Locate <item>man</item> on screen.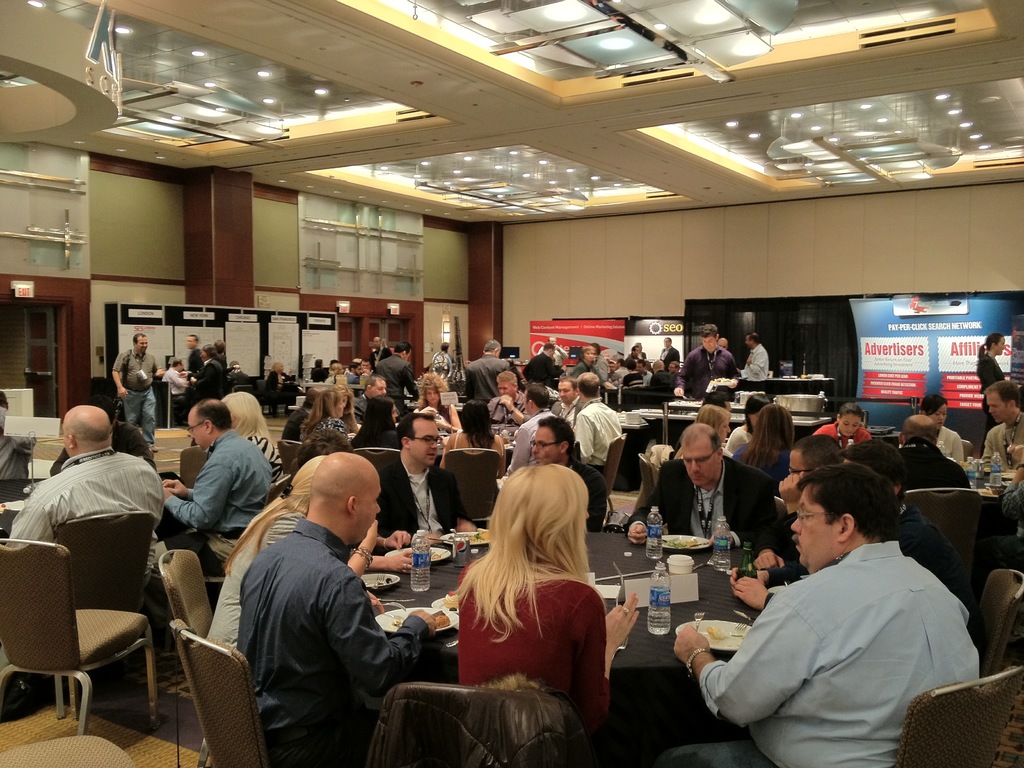
On screen at (left=346, top=362, right=364, bottom=385).
